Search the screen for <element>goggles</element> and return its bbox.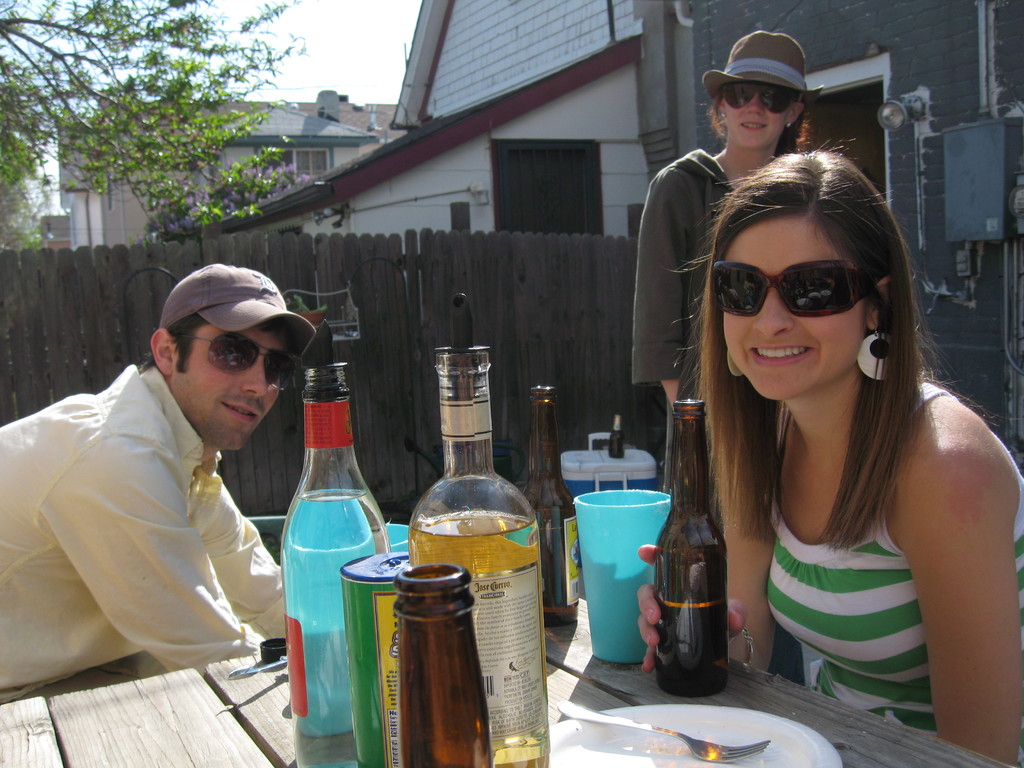
Found: Rect(714, 80, 806, 115).
